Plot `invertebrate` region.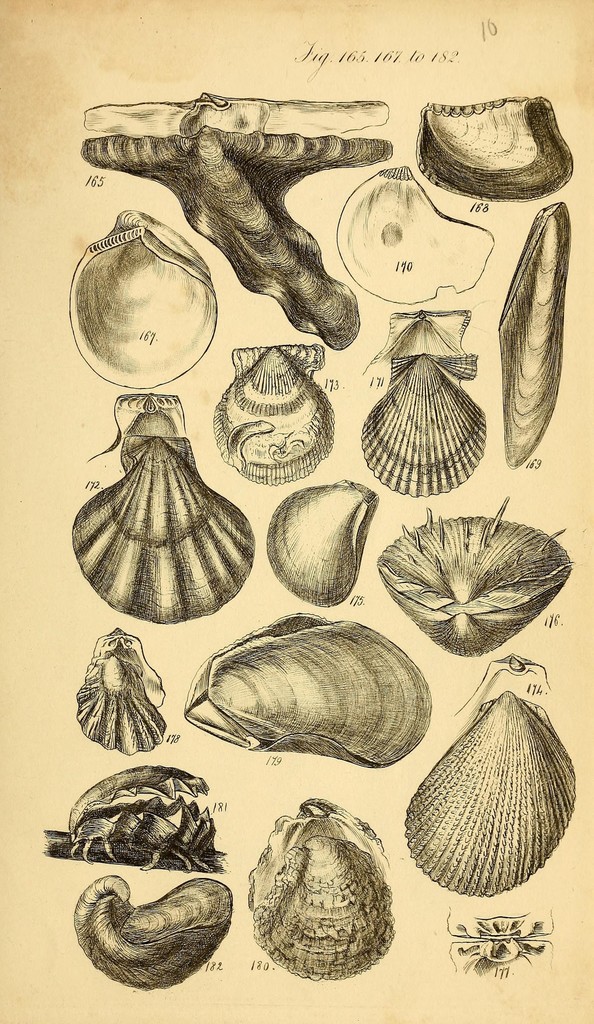
Plotted at (left=449, top=908, right=561, bottom=977).
